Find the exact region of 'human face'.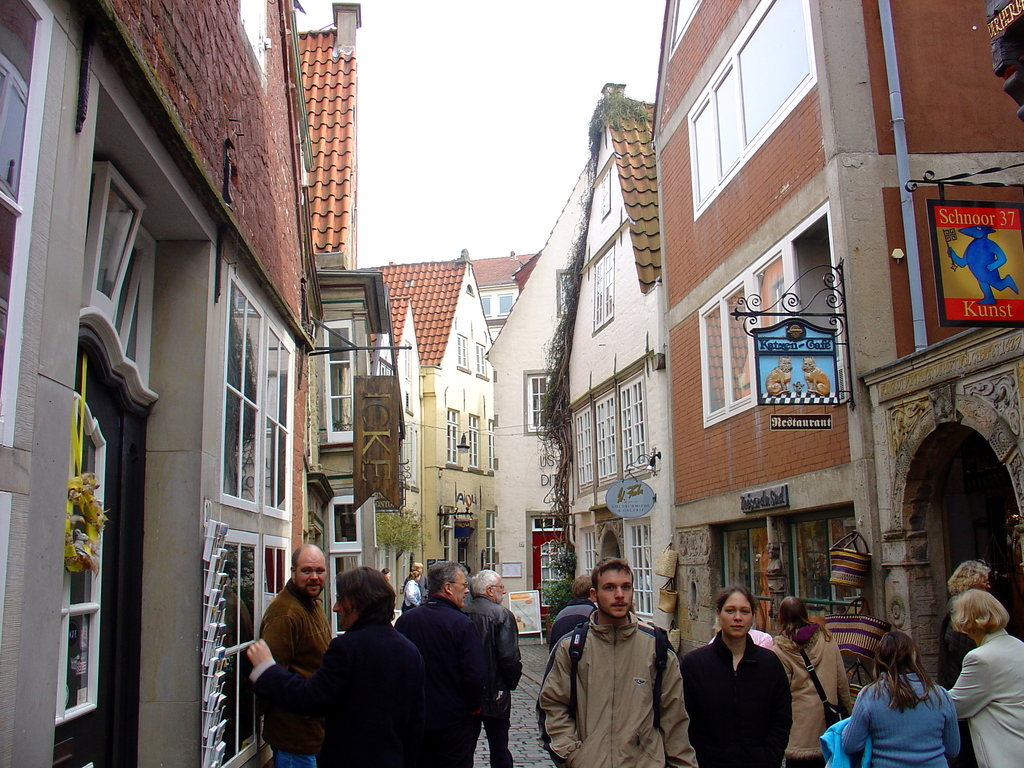
Exact region: 598,568,632,617.
